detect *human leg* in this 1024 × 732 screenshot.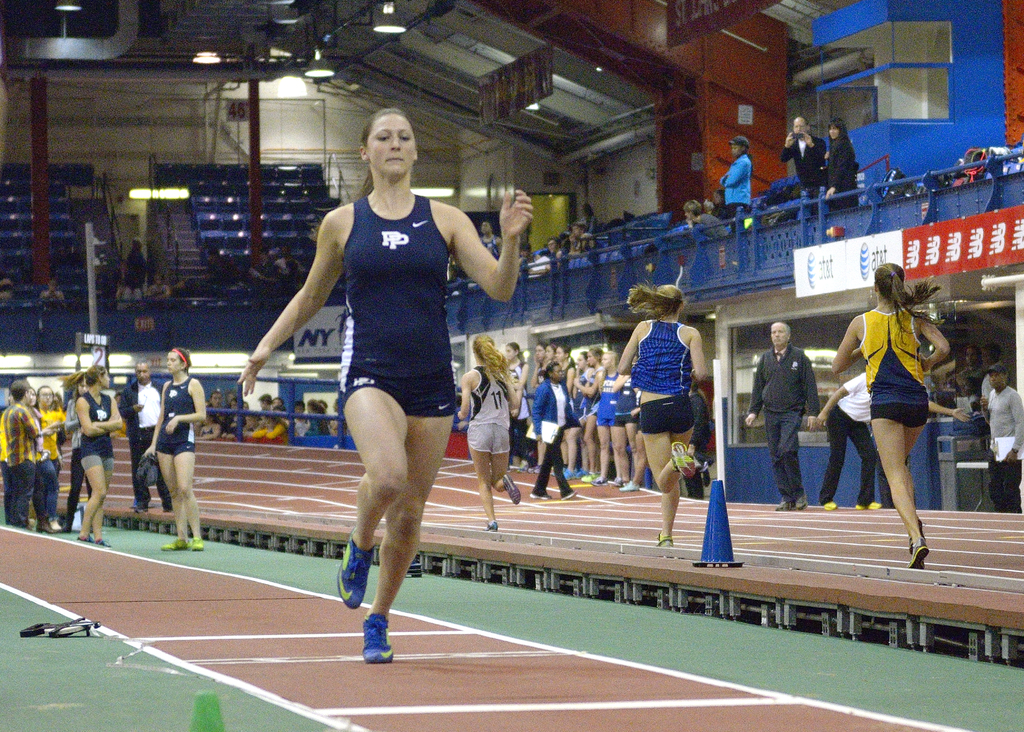
Detection: bbox=[339, 377, 409, 604].
